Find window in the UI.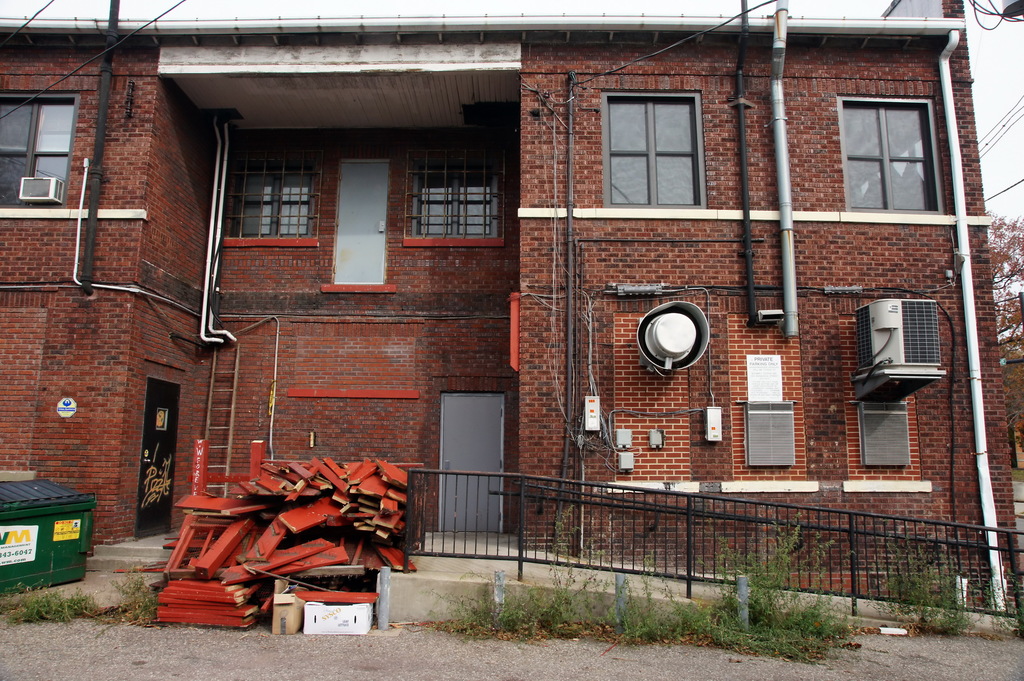
UI element at (x1=0, y1=95, x2=73, y2=207).
